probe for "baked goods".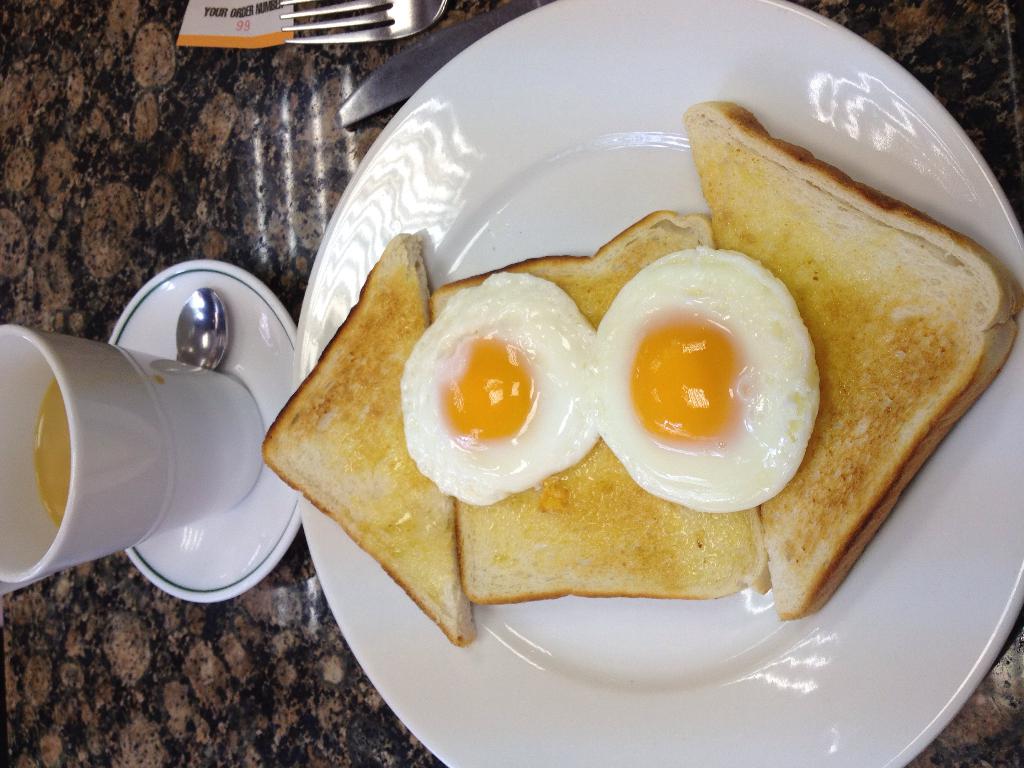
Probe result: box(426, 212, 774, 605).
